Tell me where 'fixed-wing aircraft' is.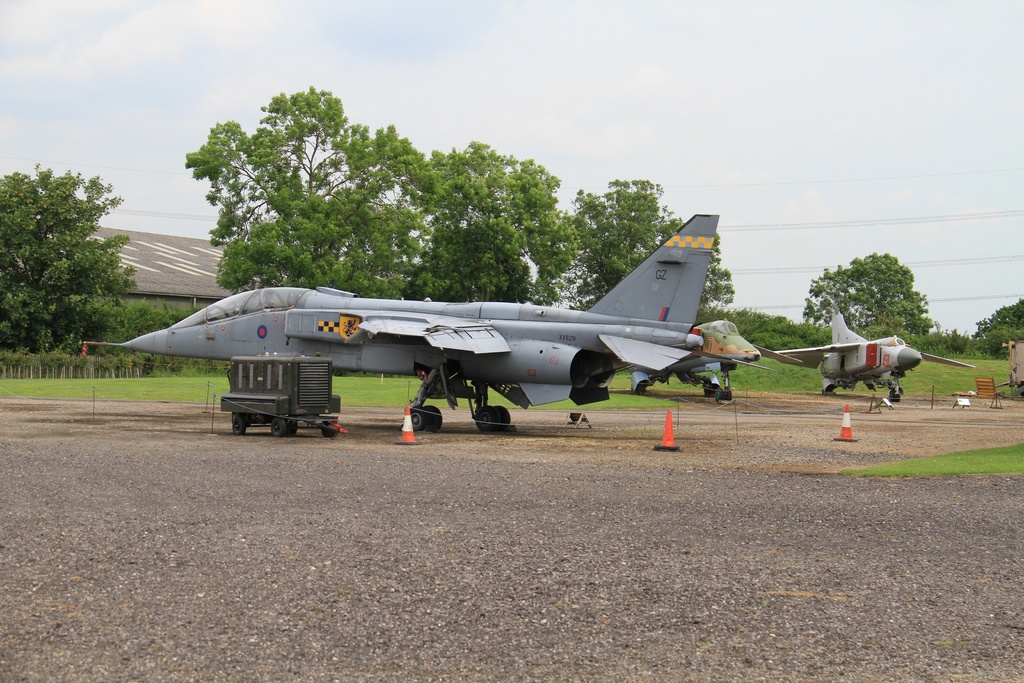
'fixed-wing aircraft' is at 79,210,714,441.
